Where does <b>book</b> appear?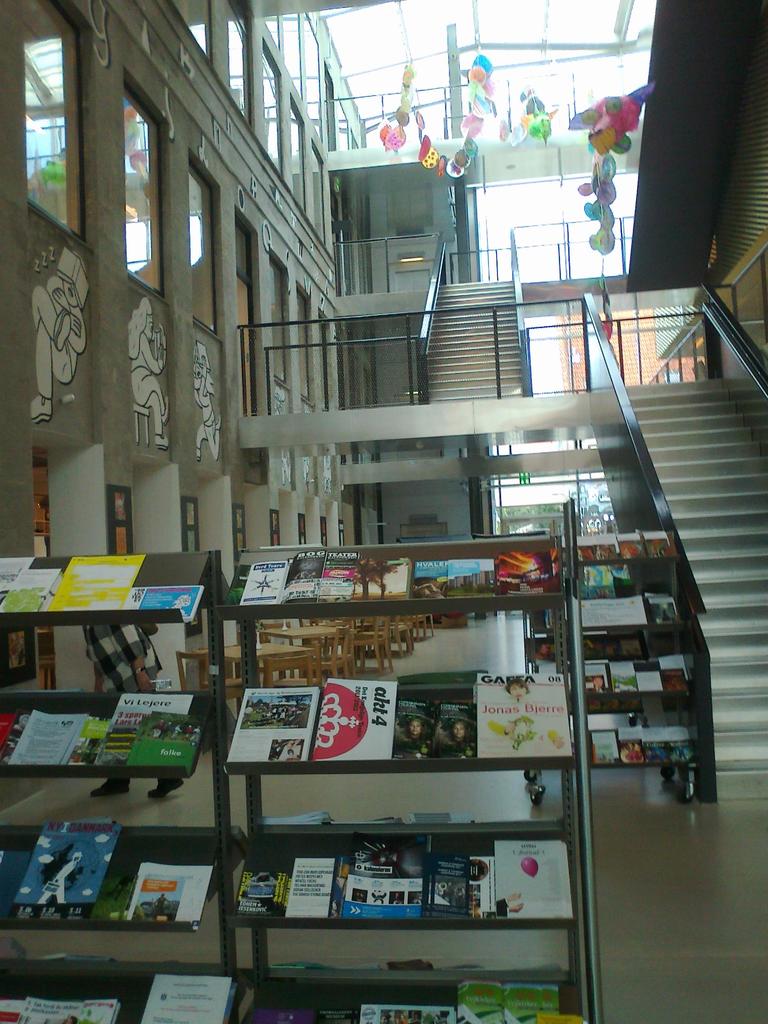
Appears at BBox(0, 562, 65, 611).
